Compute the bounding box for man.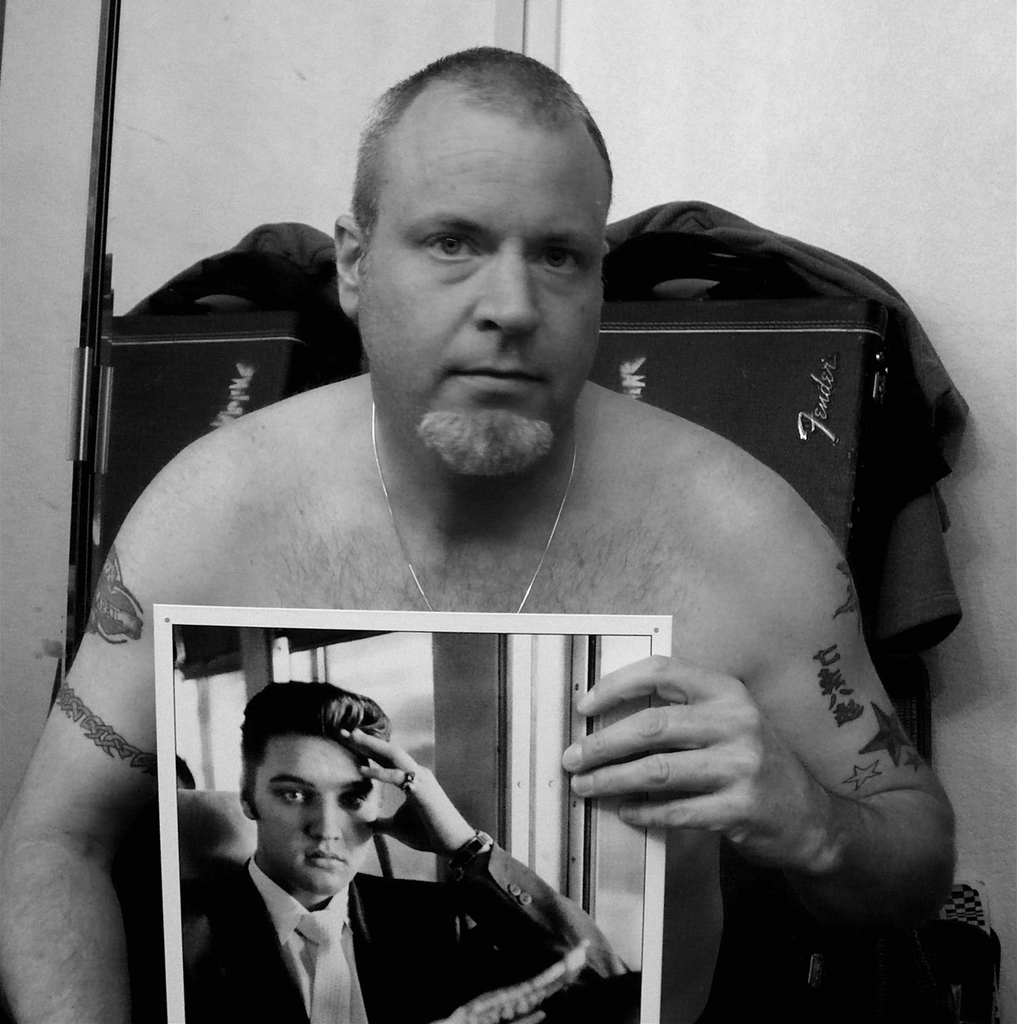
left=185, top=682, right=627, bottom=1023.
